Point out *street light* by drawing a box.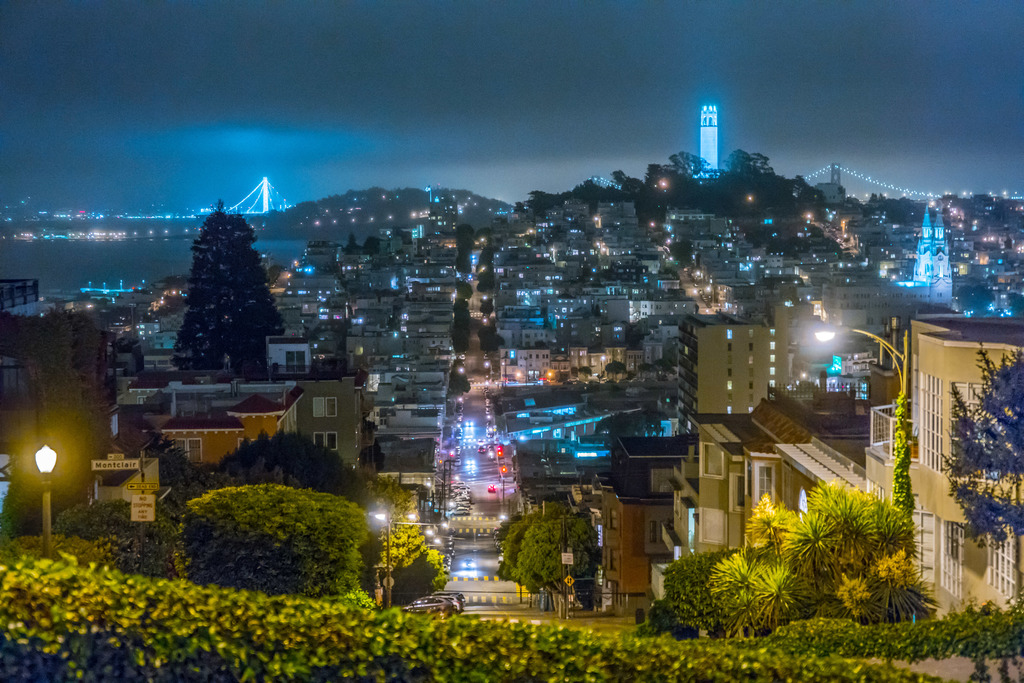
497/465/508/504.
